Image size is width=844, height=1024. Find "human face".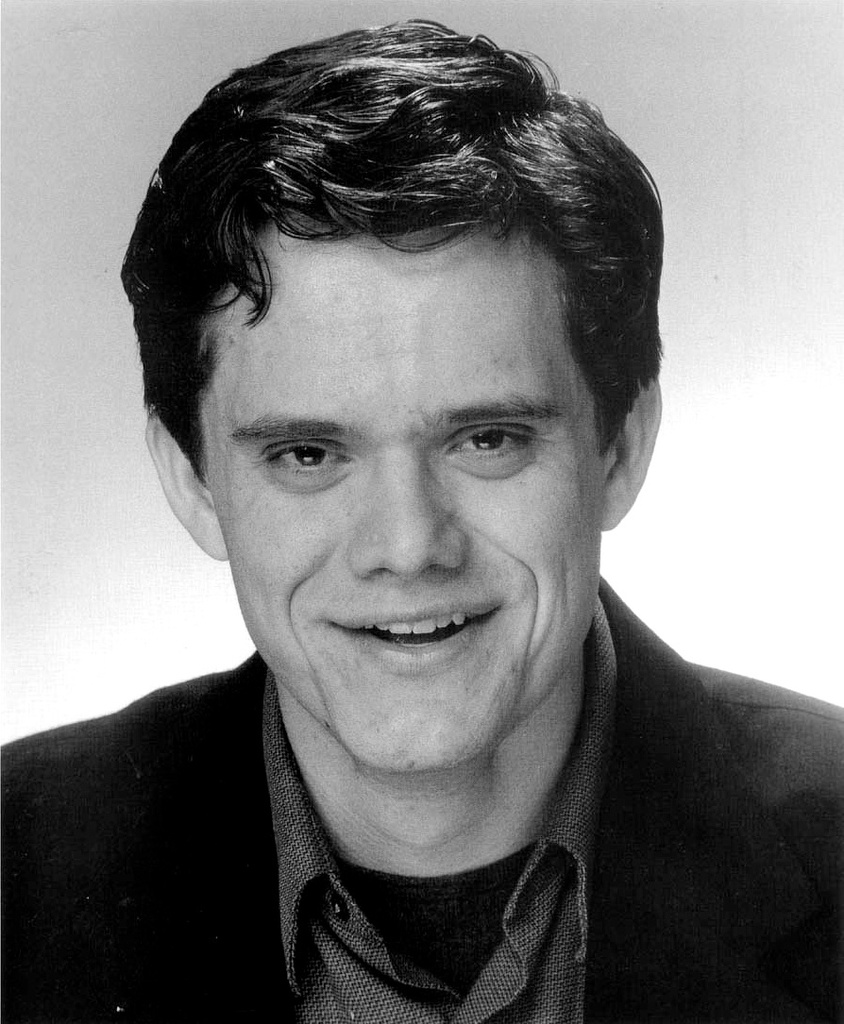
{"left": 198, "top": 240, "right": 593, "bottom": 768}.
